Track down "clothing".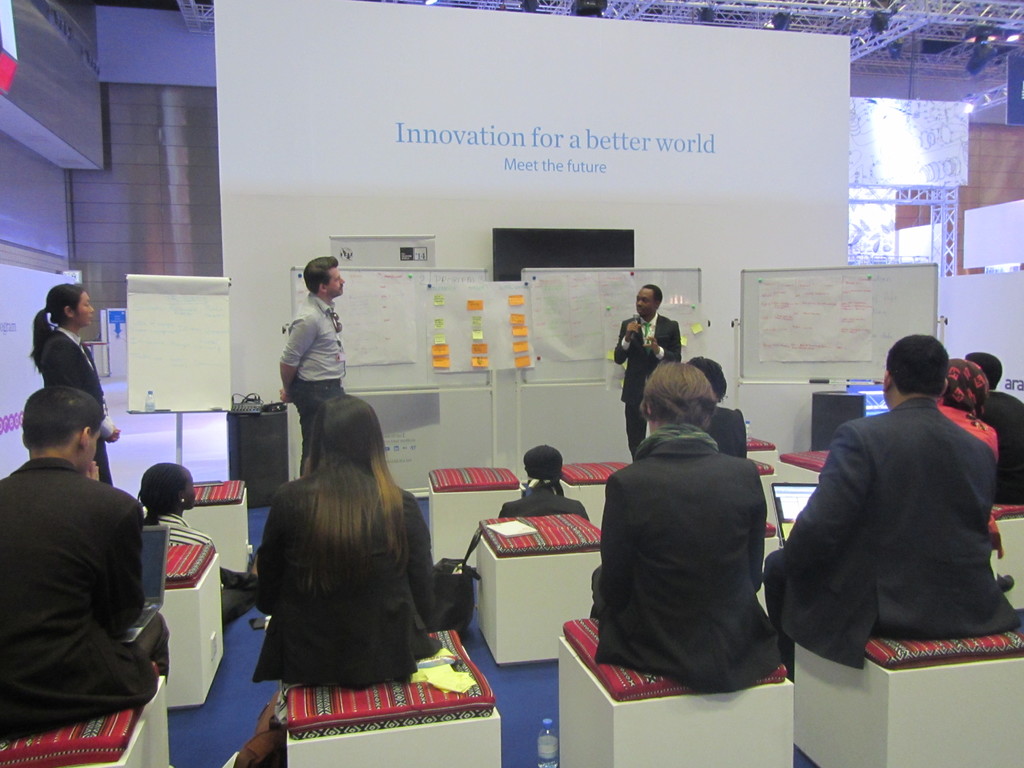
Tracked to 982/389/1023/508.
